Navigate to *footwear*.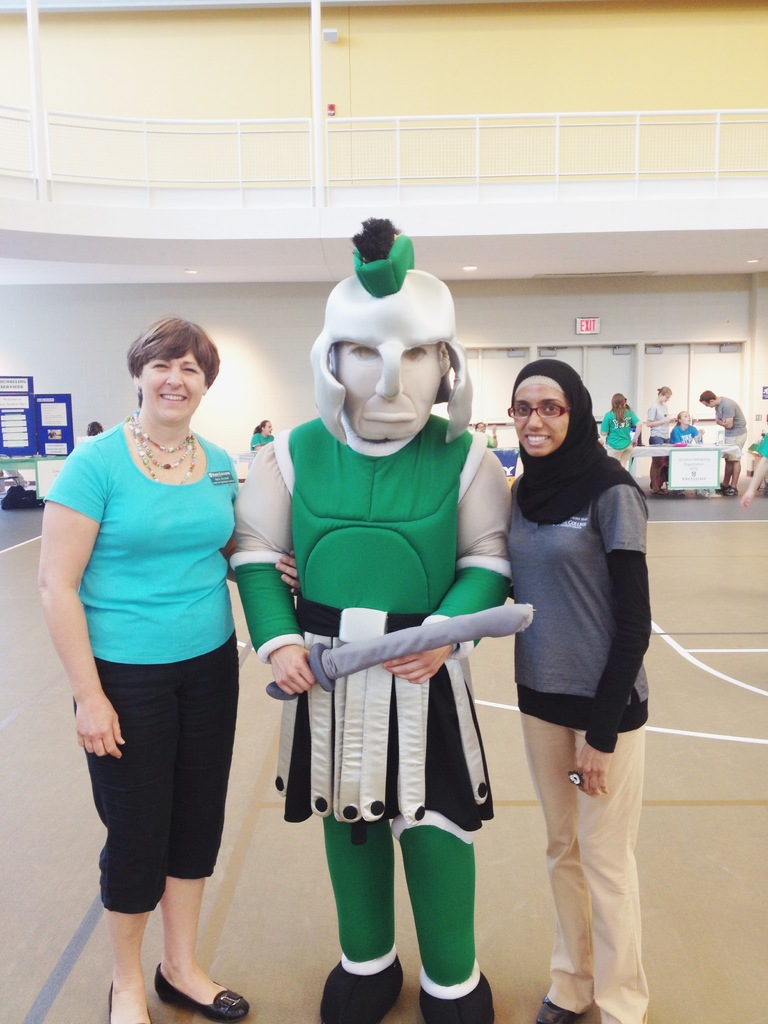
Navigation target: <box>723,486,742,500</box>.
